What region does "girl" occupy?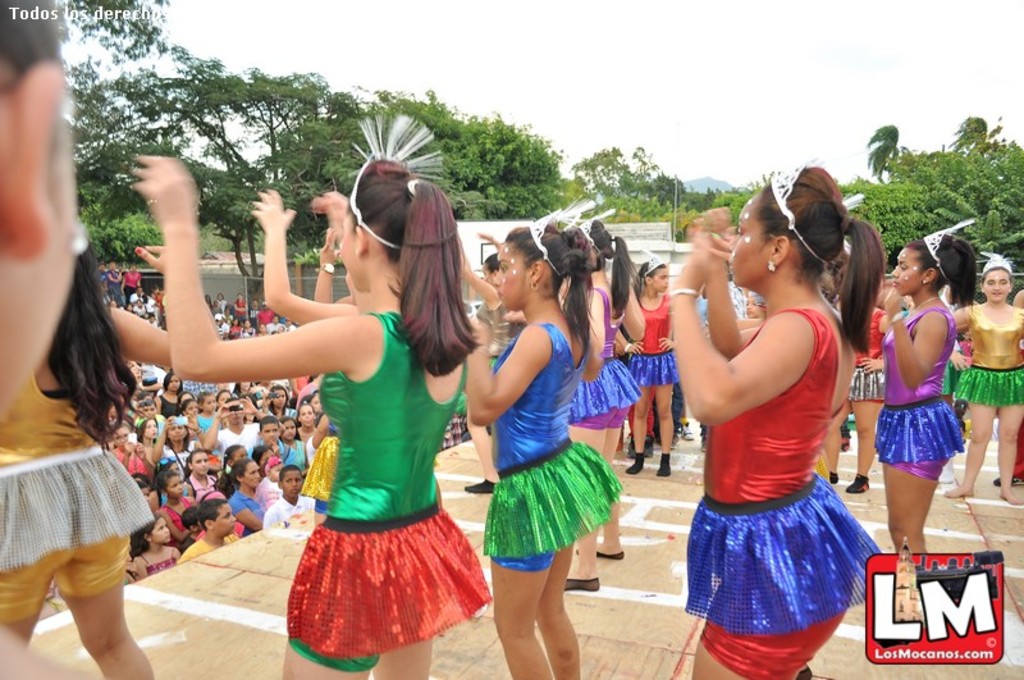
box(137, 419, 170, 464).
